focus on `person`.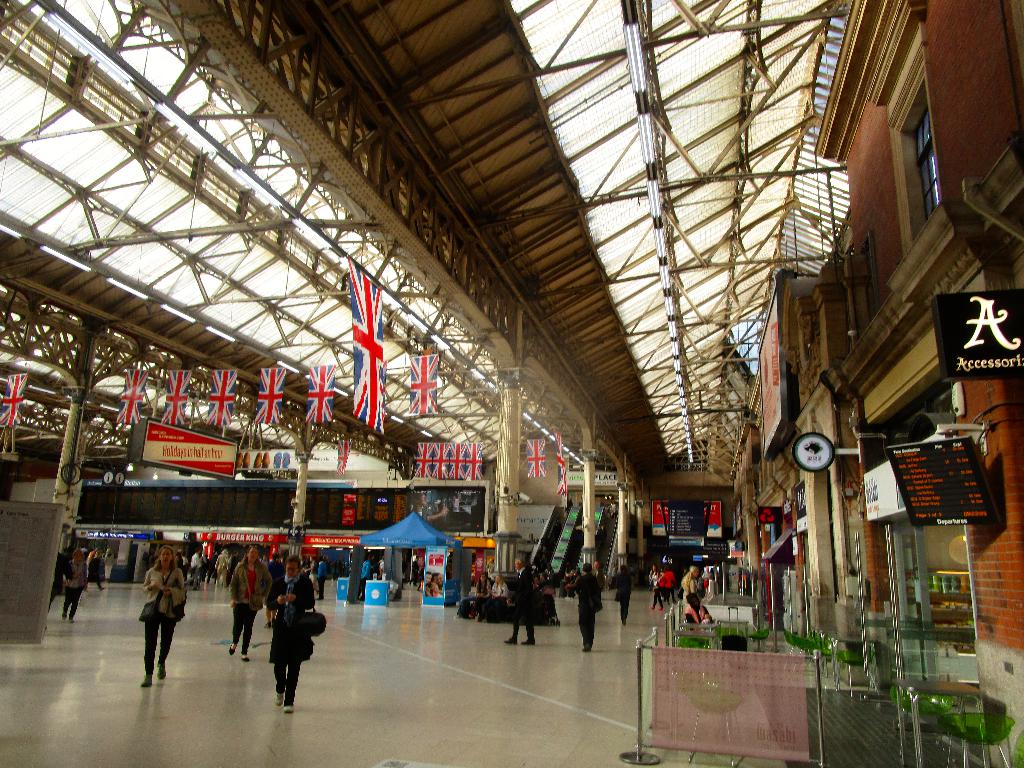
Focused at box=[227, 544, 266, 664].
